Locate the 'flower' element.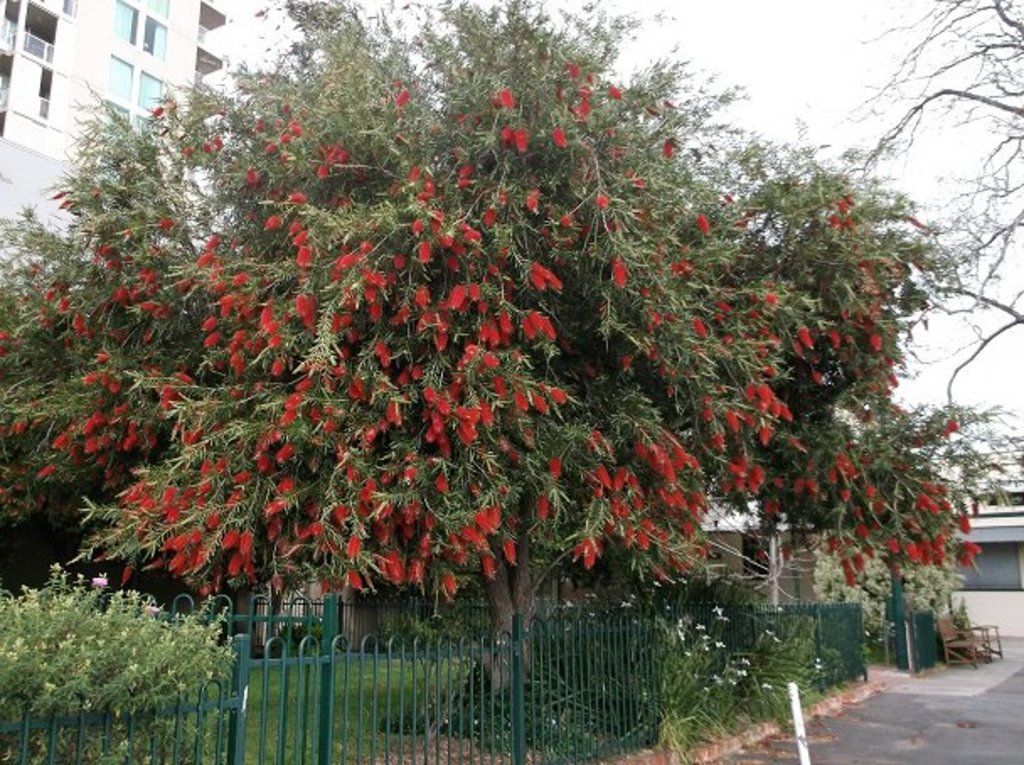
Element bbox: 588:187:611:207.
